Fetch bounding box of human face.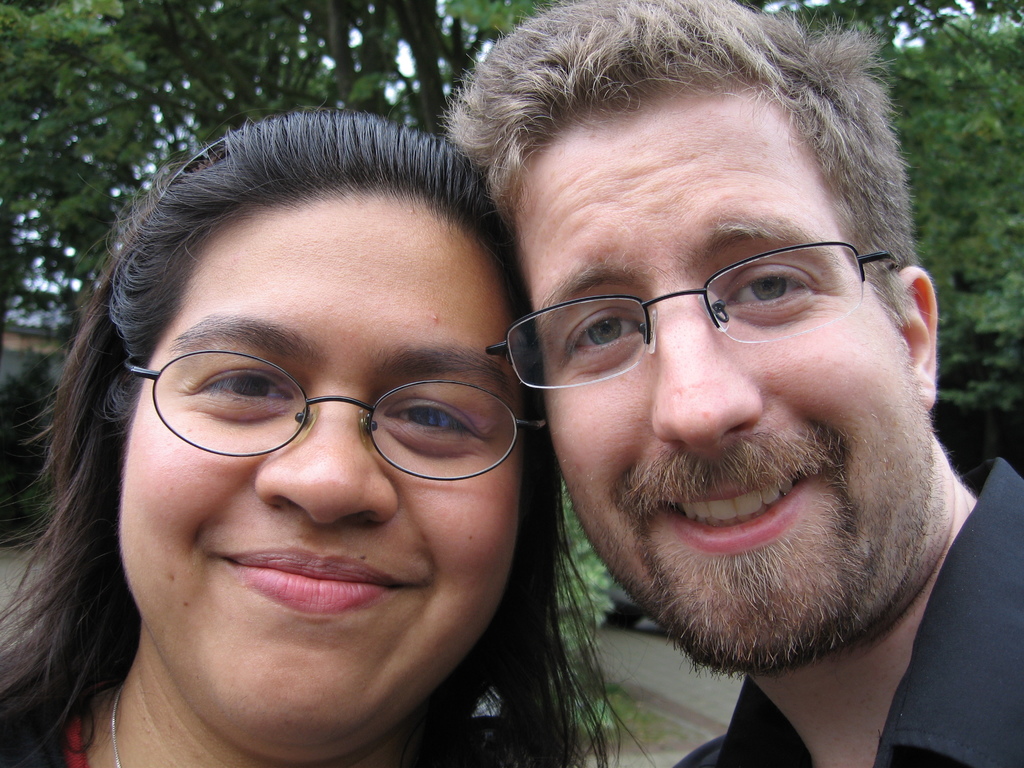
Bbox: select_region(121, 189, 526, 765).
